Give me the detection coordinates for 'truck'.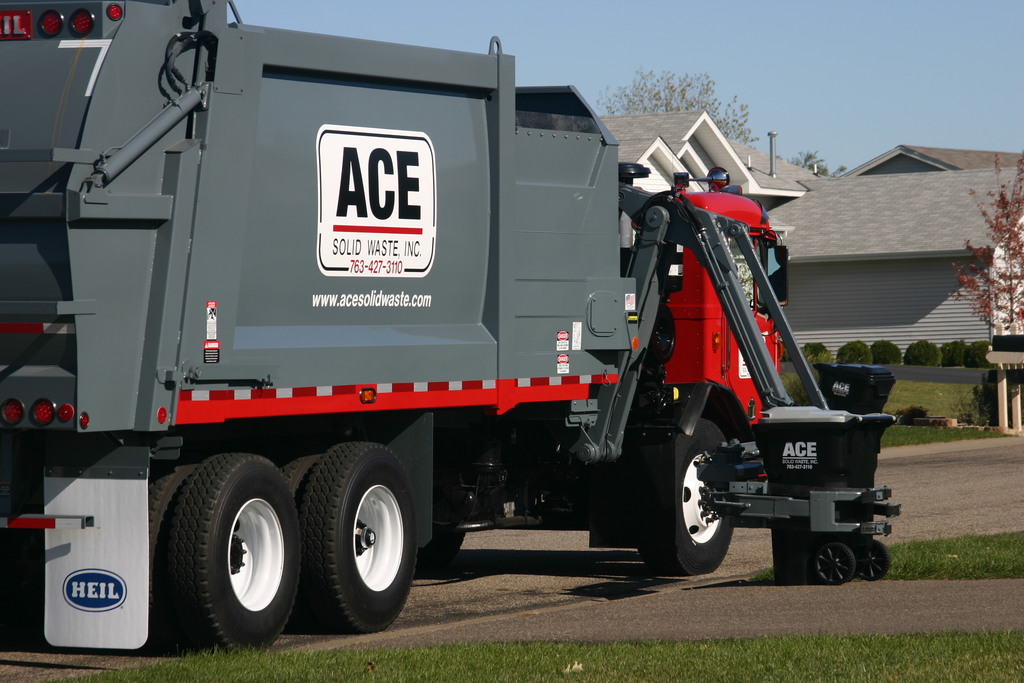
(x1=0, y1=0, x2=907, y2=658).
